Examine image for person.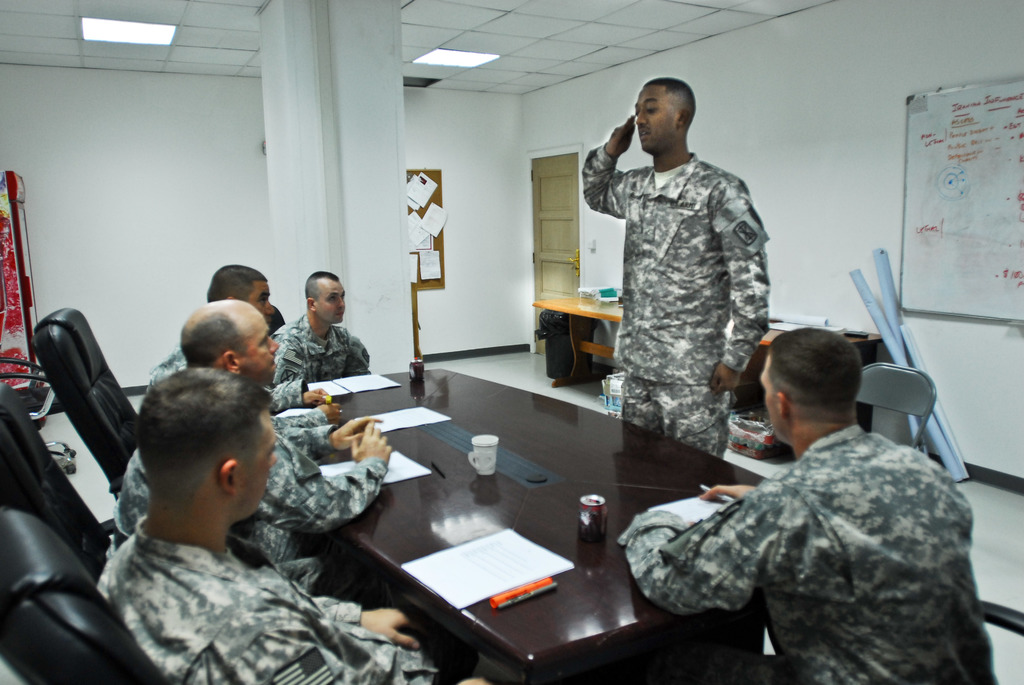
Examination result: 620,328,1002,684.
